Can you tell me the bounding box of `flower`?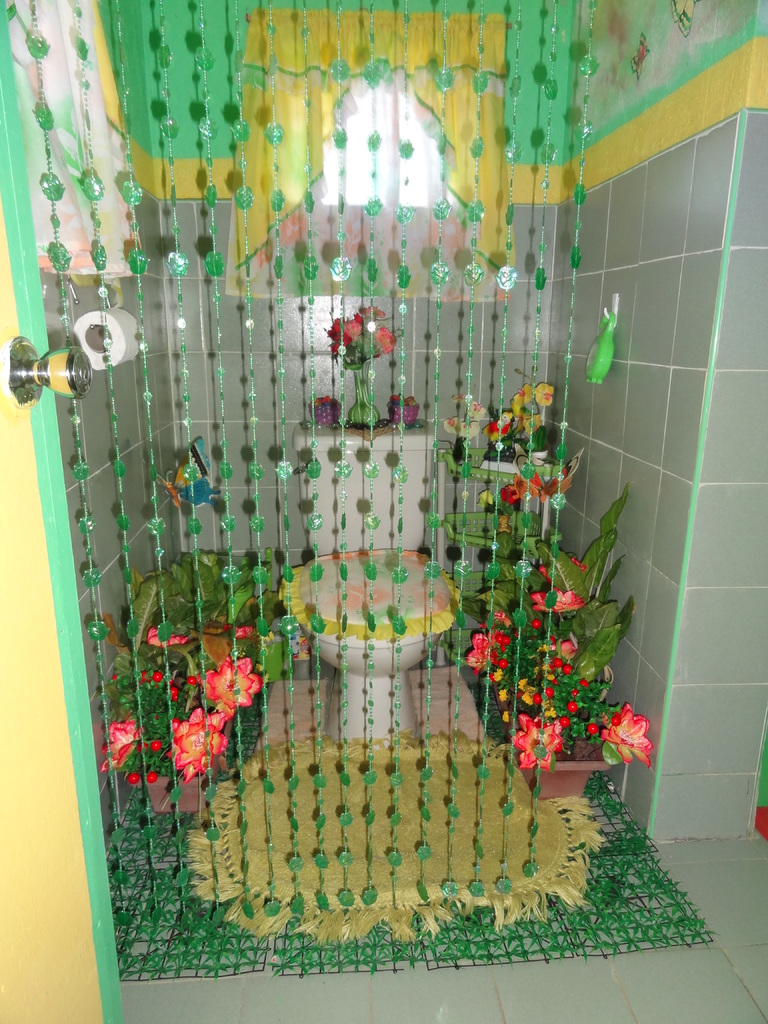
x1=605 y1=708 x2=652 y2=765.
